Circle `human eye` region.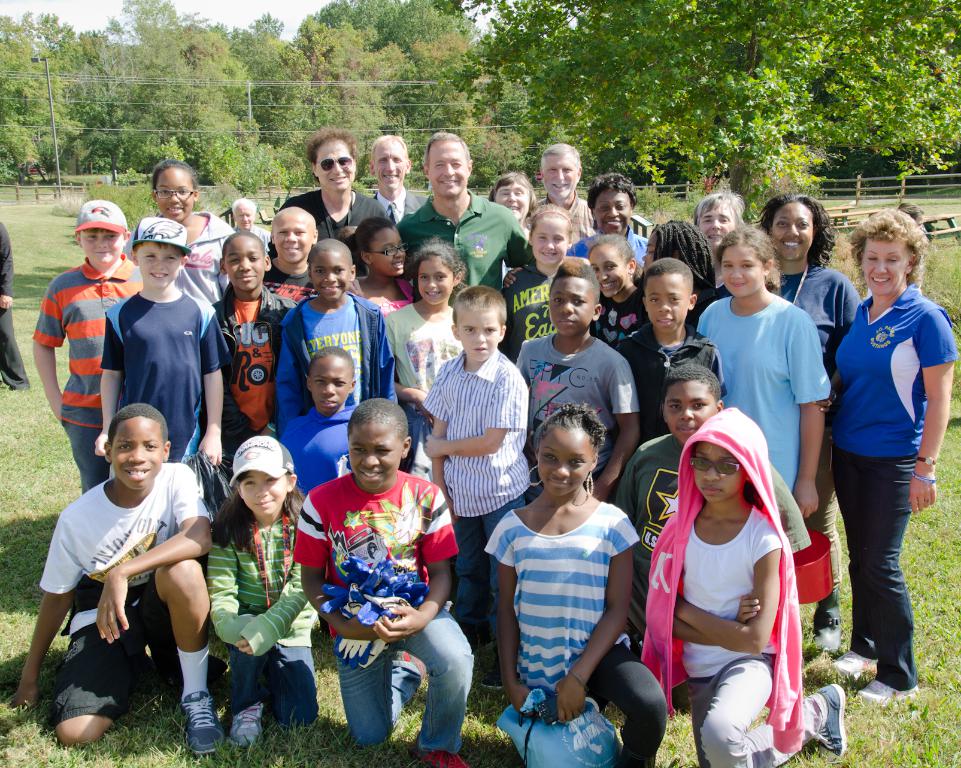
Region: detection(418, 273, 430, 280).
